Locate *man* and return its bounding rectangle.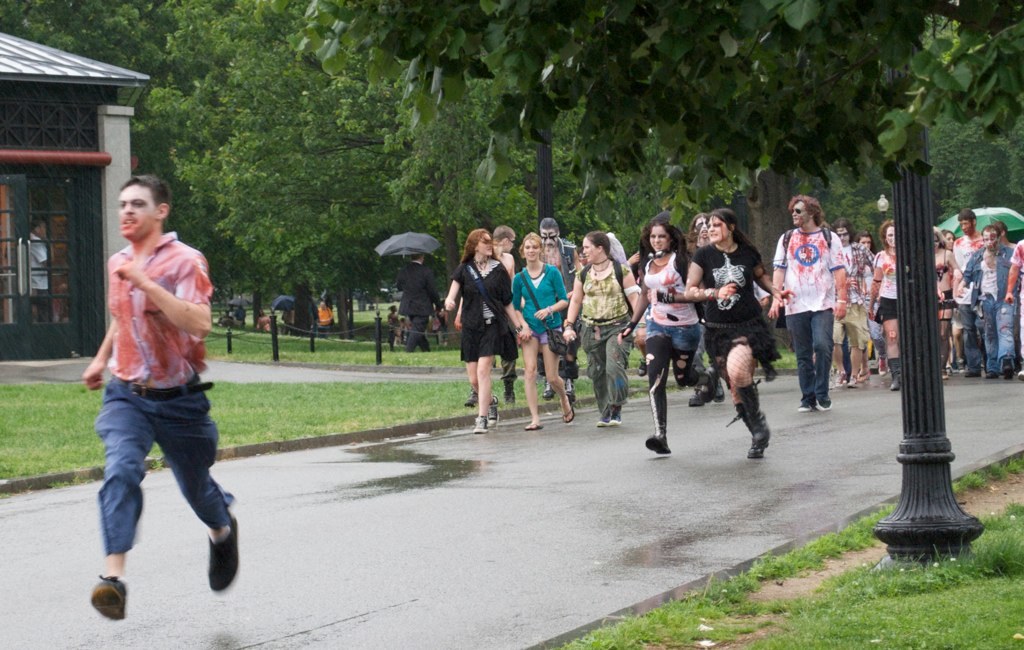
x1=837, y1=221, x2=858, y2=394.
